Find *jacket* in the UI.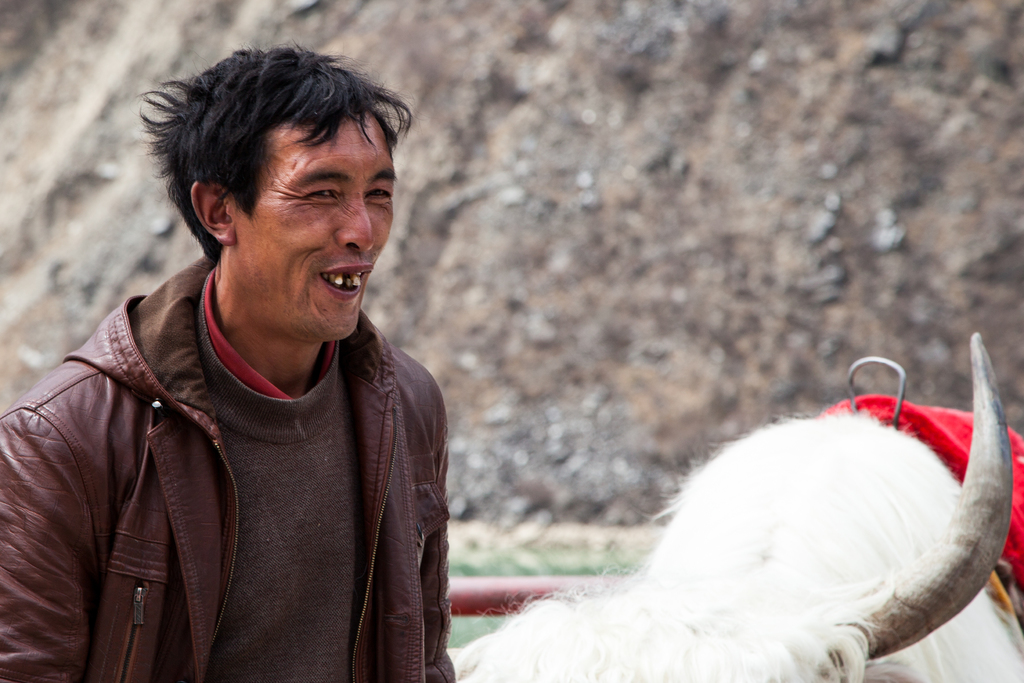
UI element at (4, 195, 469, 682).
